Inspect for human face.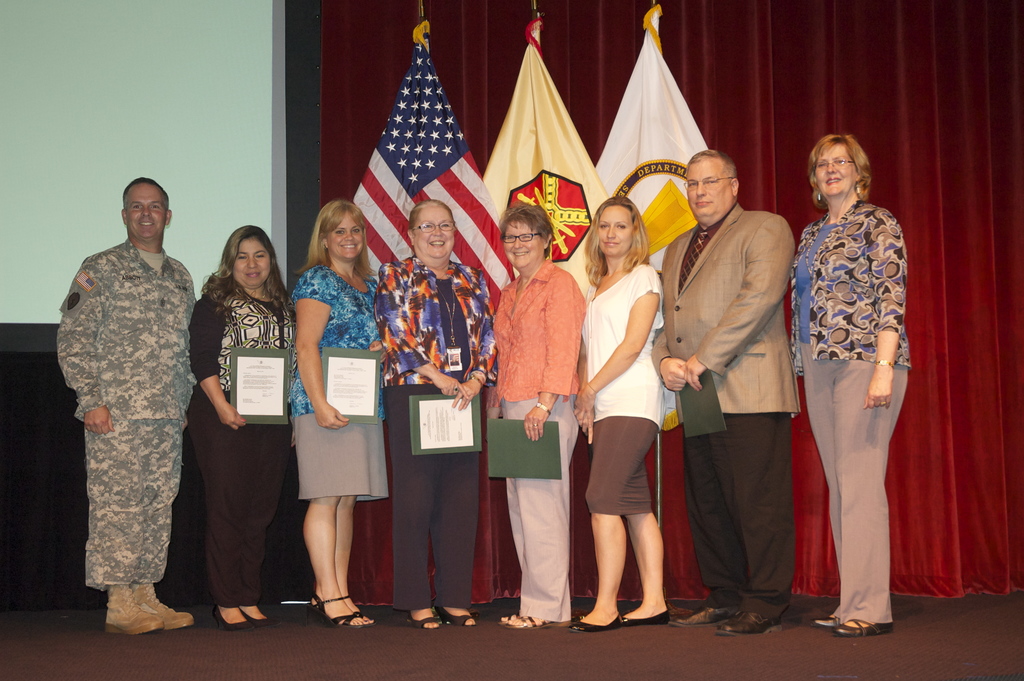
Inspection: [326, 217, 364, 264].
